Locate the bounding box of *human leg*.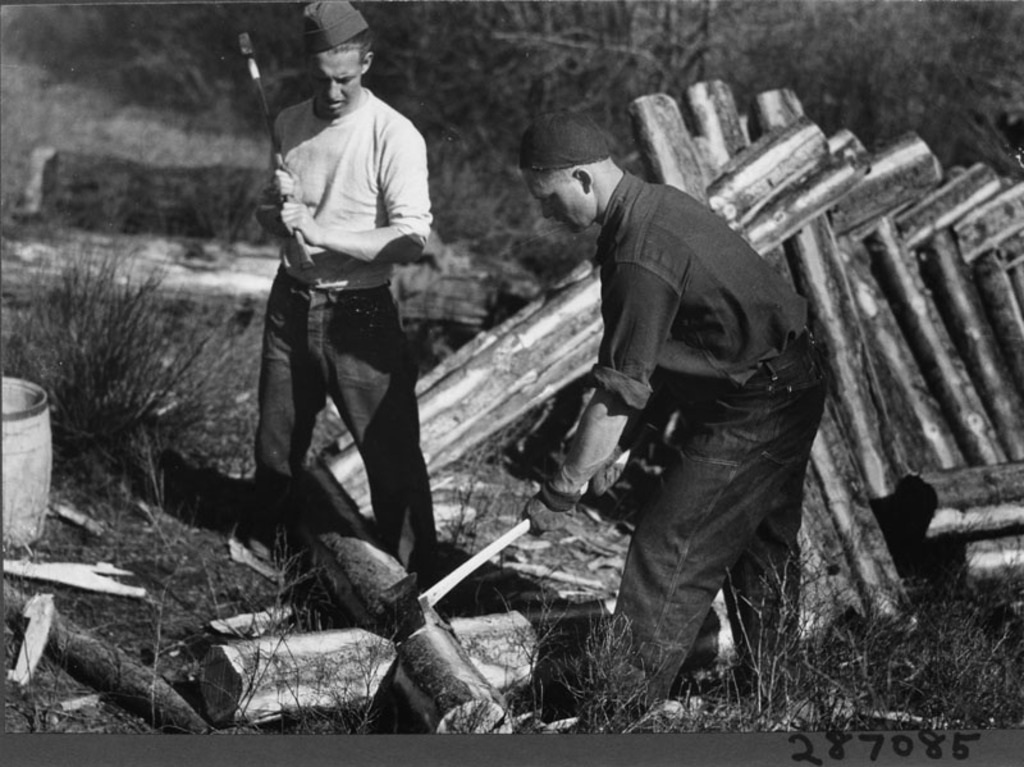
Bounding box: [604, 350, 833, 713].
